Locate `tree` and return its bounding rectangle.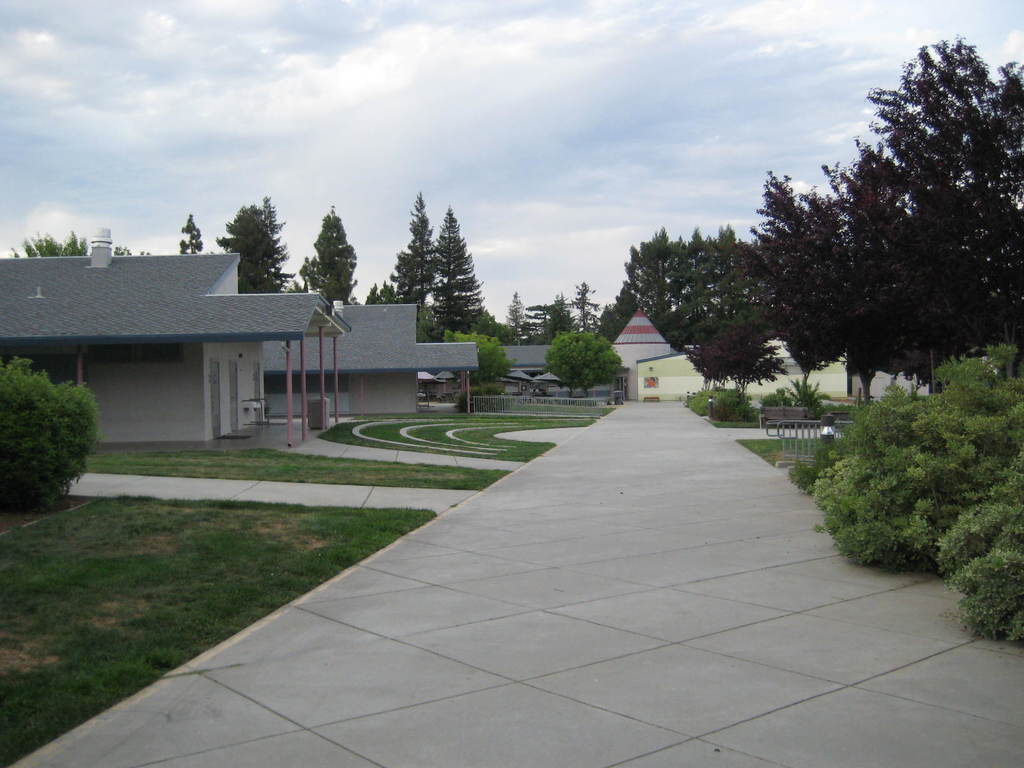
(x1=445, y1=331, x2=516, y2=387).
